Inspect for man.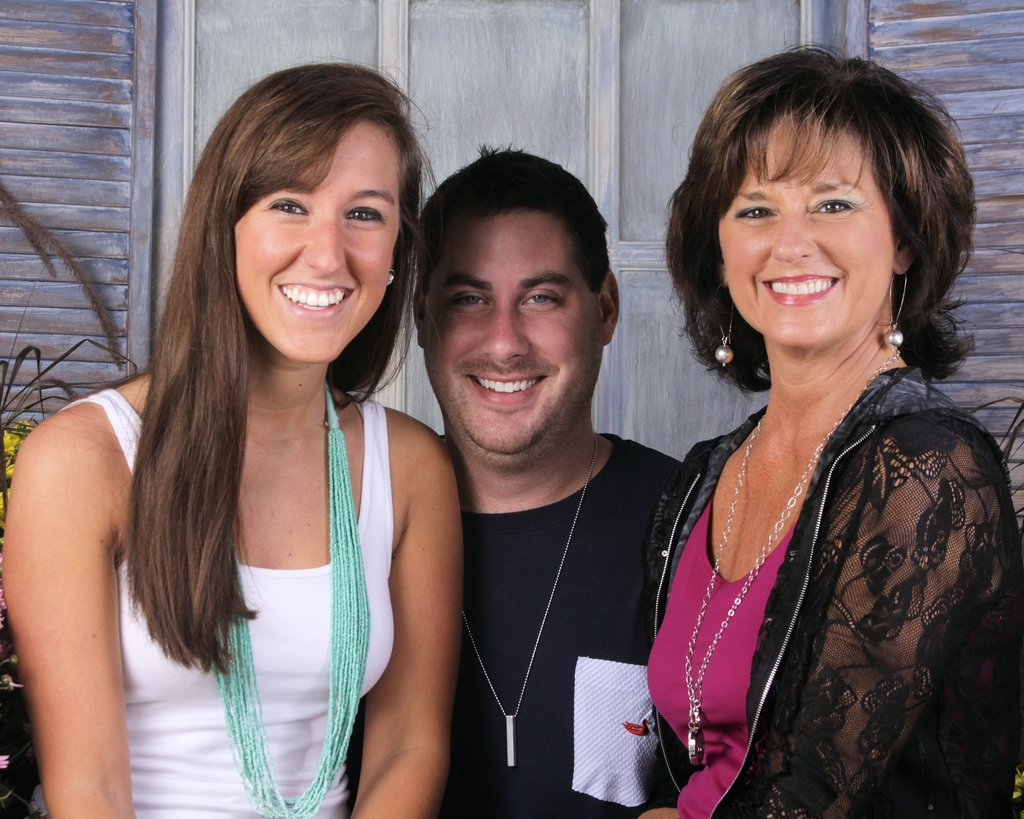
Inspection: bbox(372, 141, 697, 807).
